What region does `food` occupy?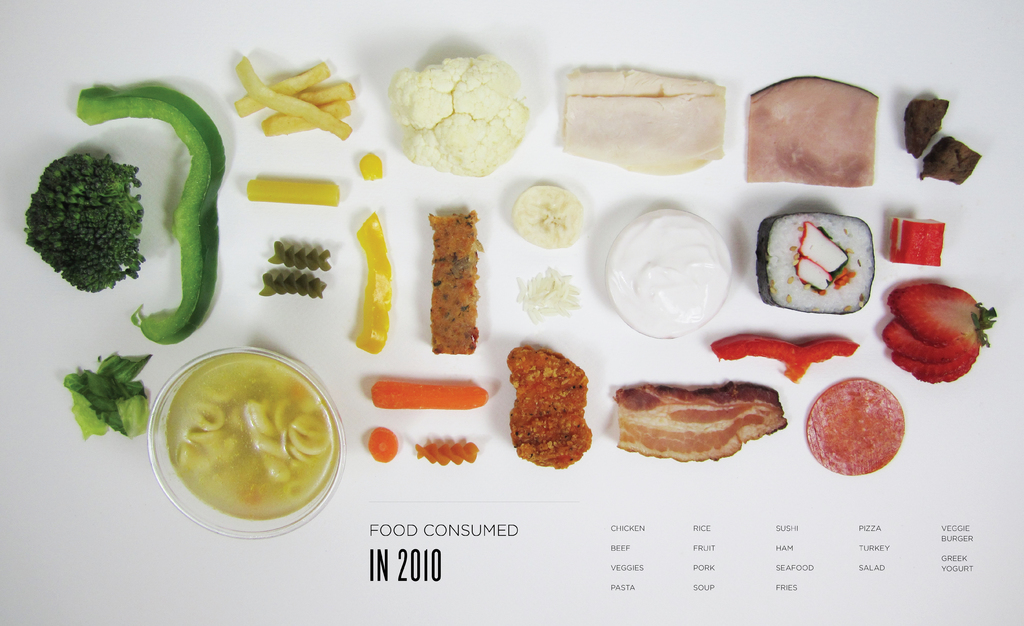
61, 344, 154, 441.
